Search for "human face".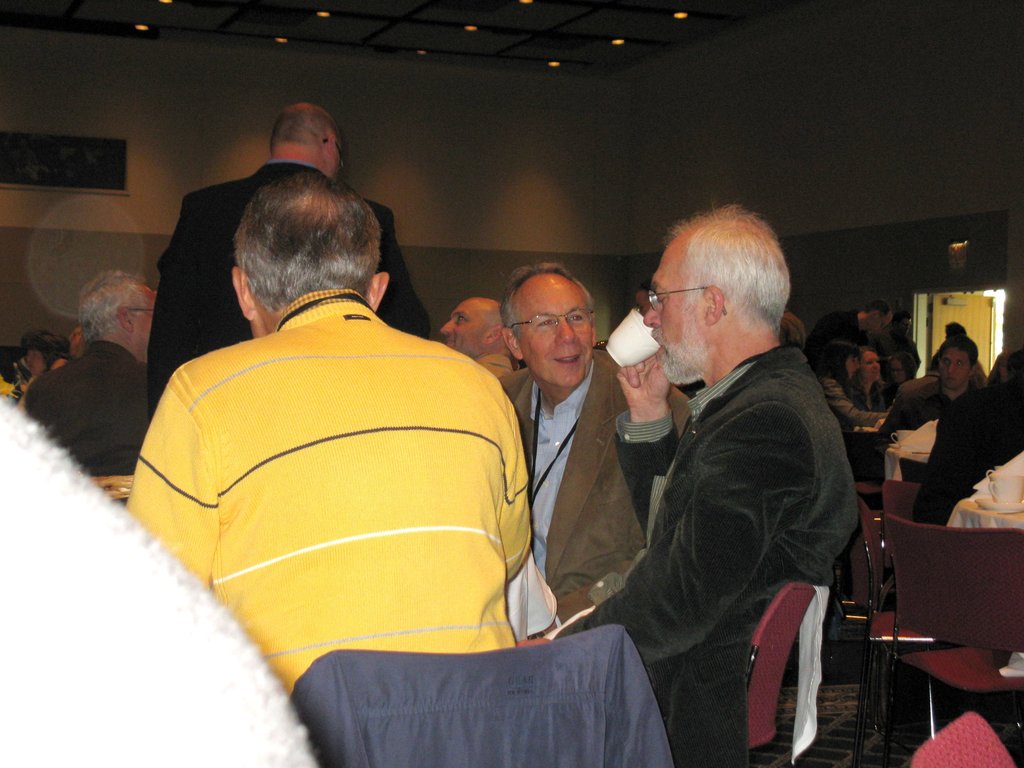
Found at (left=518, top=278, right=591, bottom=390).
